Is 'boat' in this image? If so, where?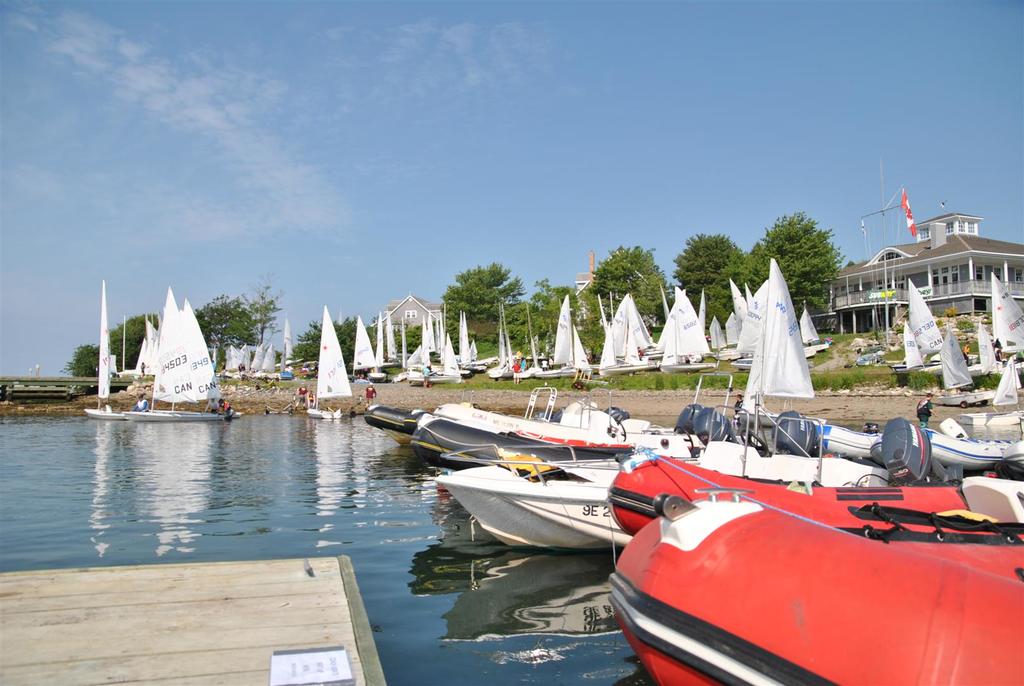
Yes, at bbox(631, 293, 660, 368).
